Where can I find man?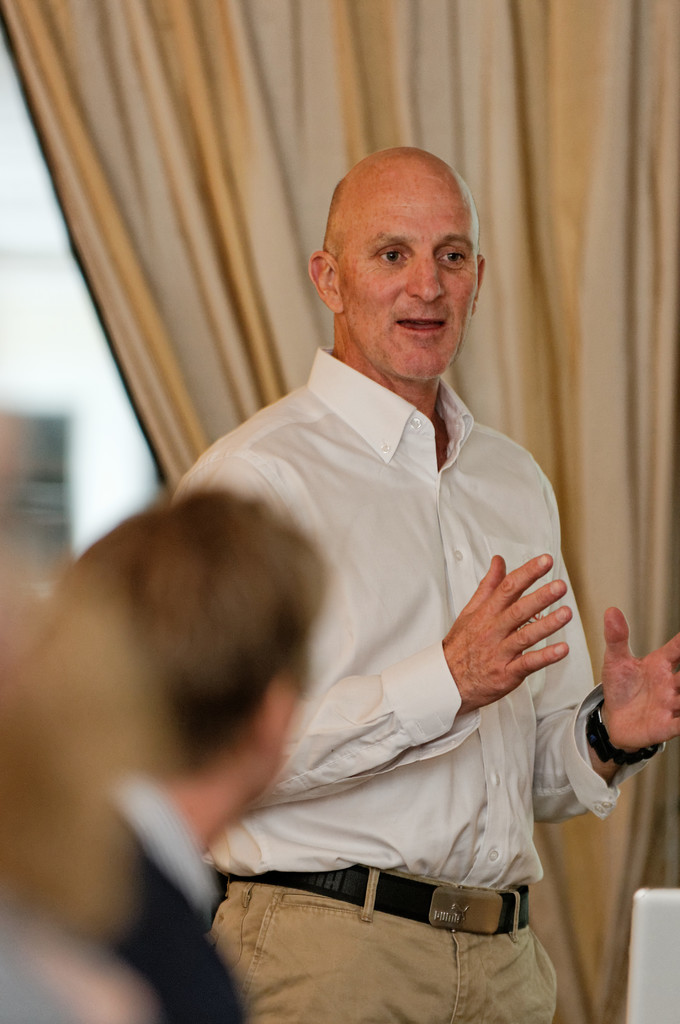
You can find it at <region>113, 103, 623, 1000</region>.
